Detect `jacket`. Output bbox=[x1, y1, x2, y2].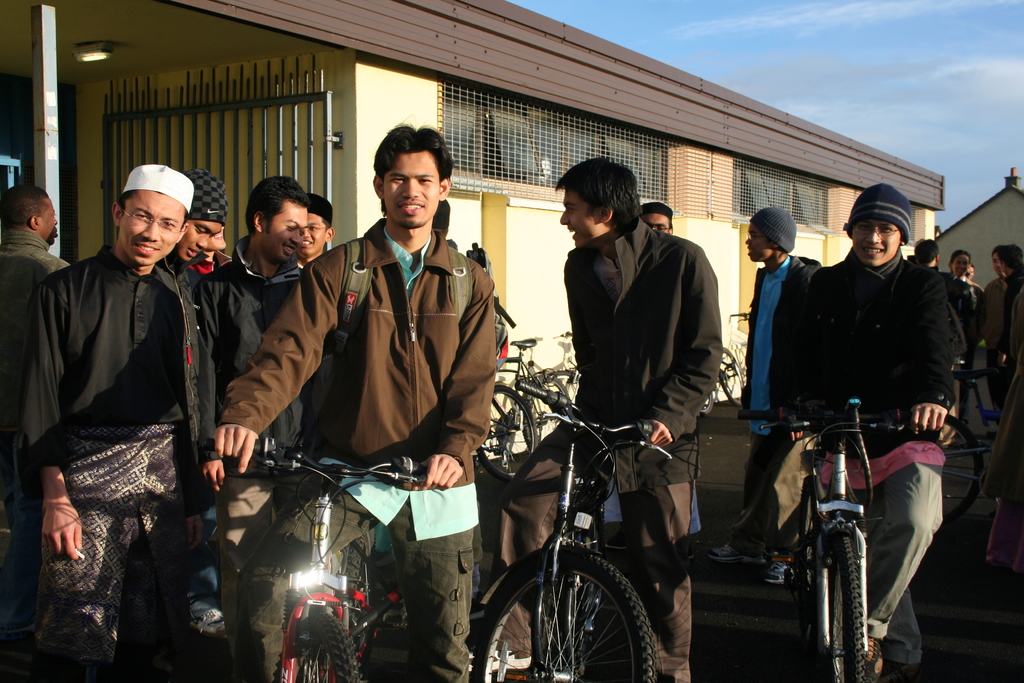
bbox=[797, 247, 973, 462].
